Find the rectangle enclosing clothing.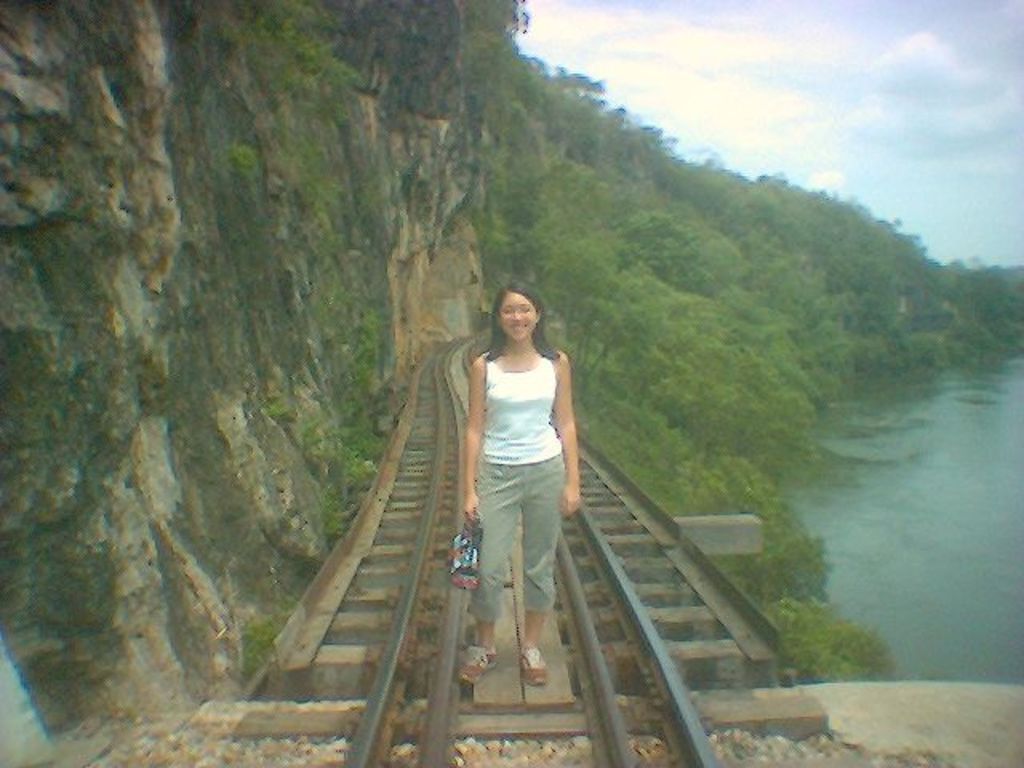
bbox(456, 310, 581, 621).
